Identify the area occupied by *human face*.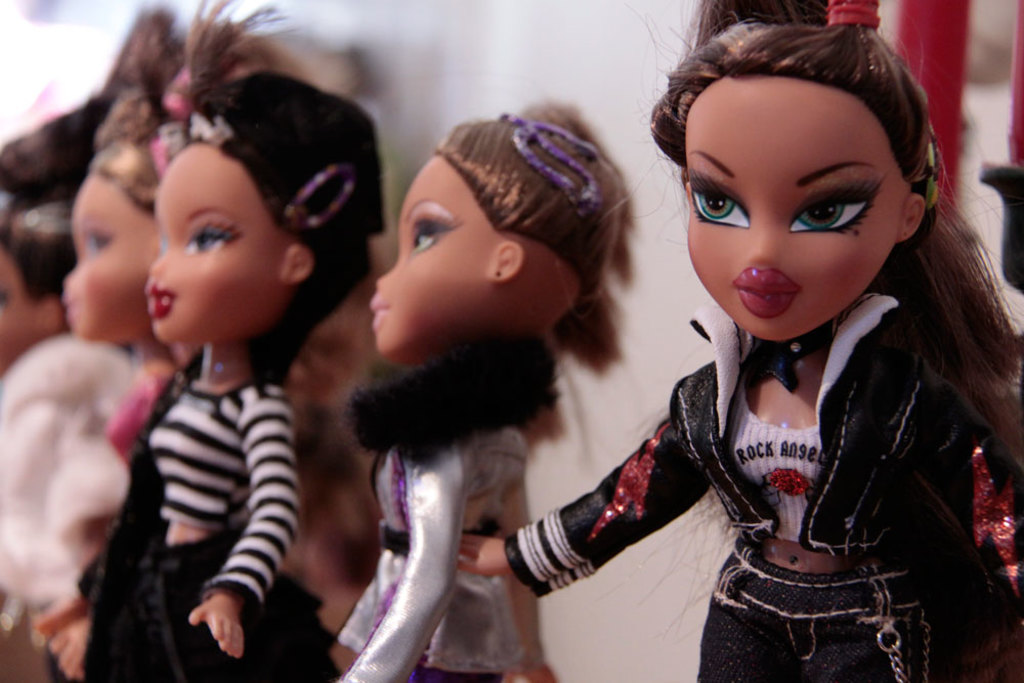
Area: box=[682, 88, 903, 346].
